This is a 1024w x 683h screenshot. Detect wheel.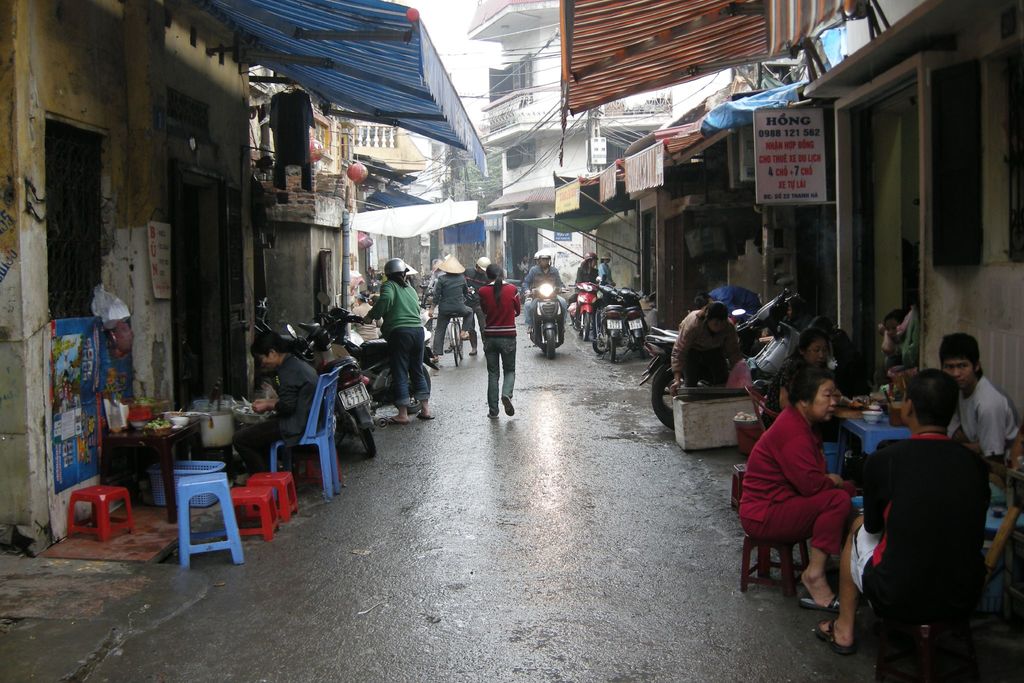
456/320/468/361.
